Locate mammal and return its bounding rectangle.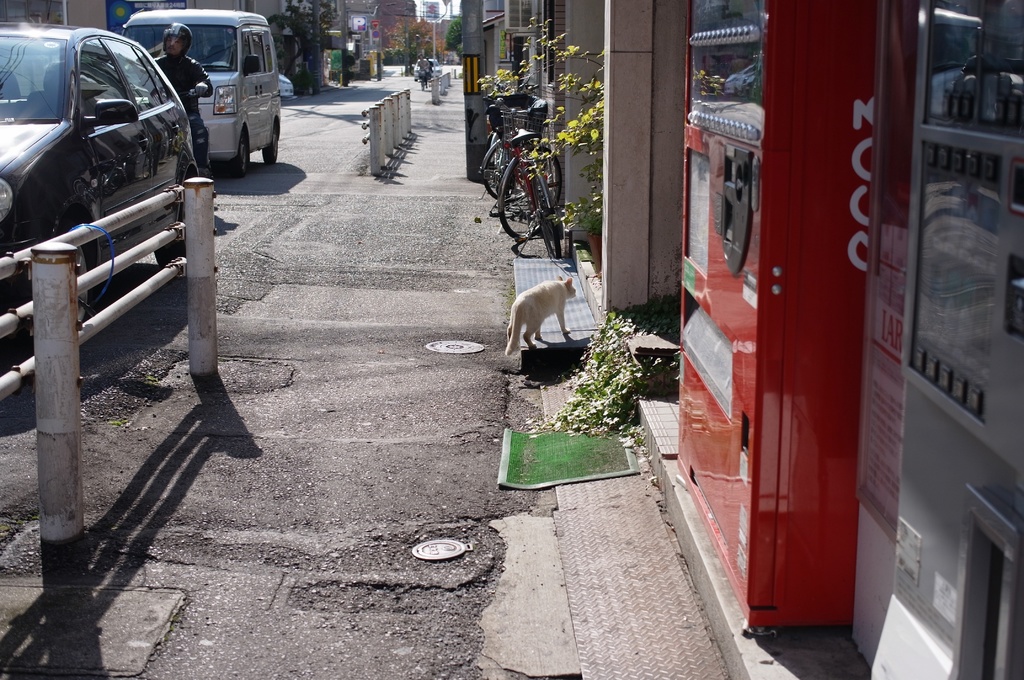
<box>427,58,433,67</box>.
